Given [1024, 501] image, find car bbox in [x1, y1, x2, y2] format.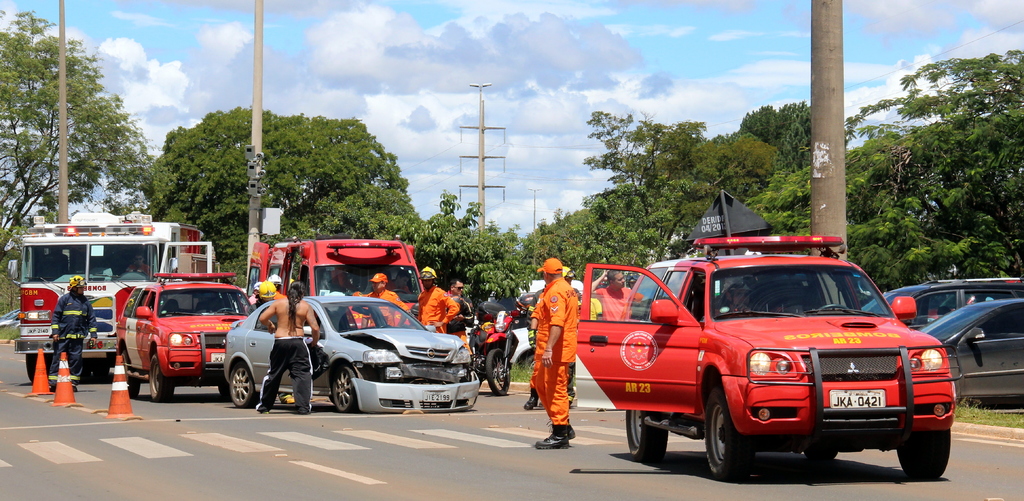
[859, 281, 1023, 331].
